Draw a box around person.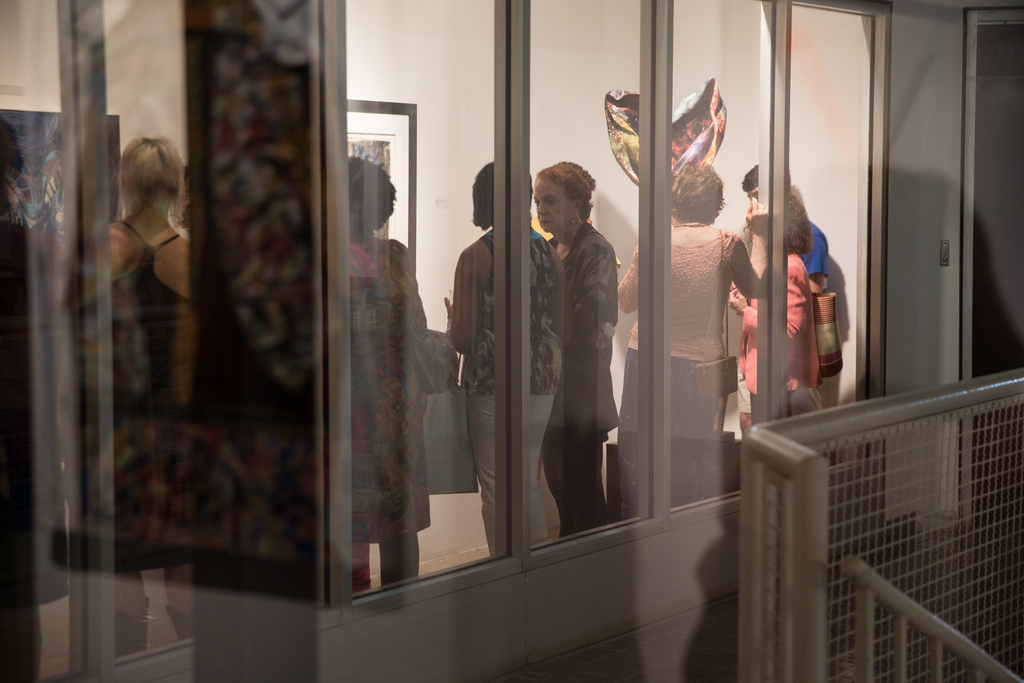
x1=535, y1=165, x2=621, y2=536.
